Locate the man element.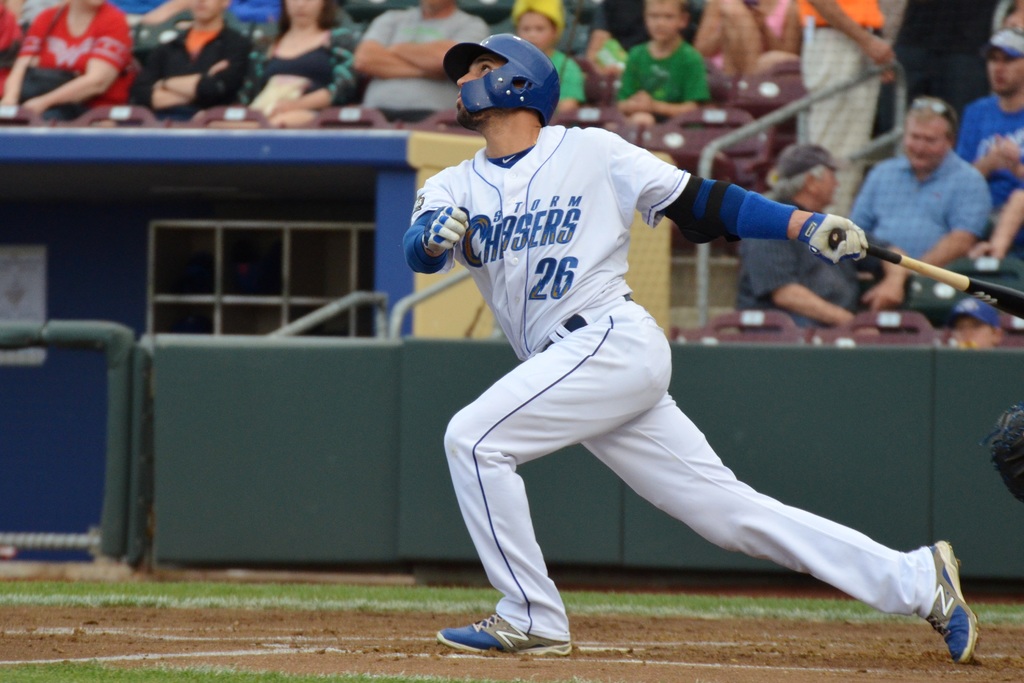
Element bbox: x1=955 y1=22 x2=1023 y2=216.
